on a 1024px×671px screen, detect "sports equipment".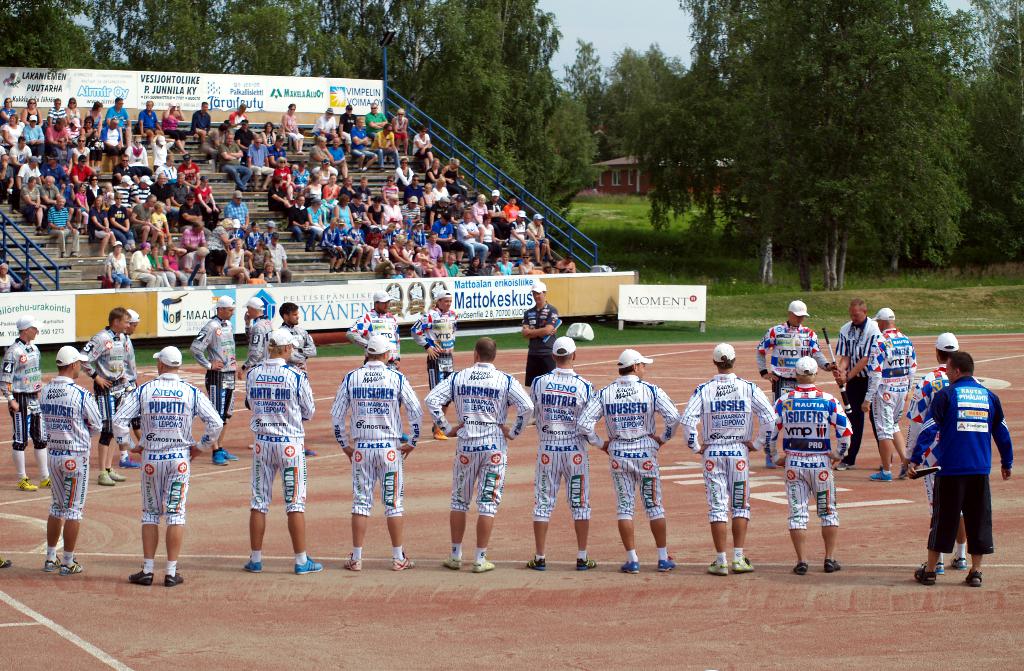
<bbox>869, 470, 891, 480</bbox>.
